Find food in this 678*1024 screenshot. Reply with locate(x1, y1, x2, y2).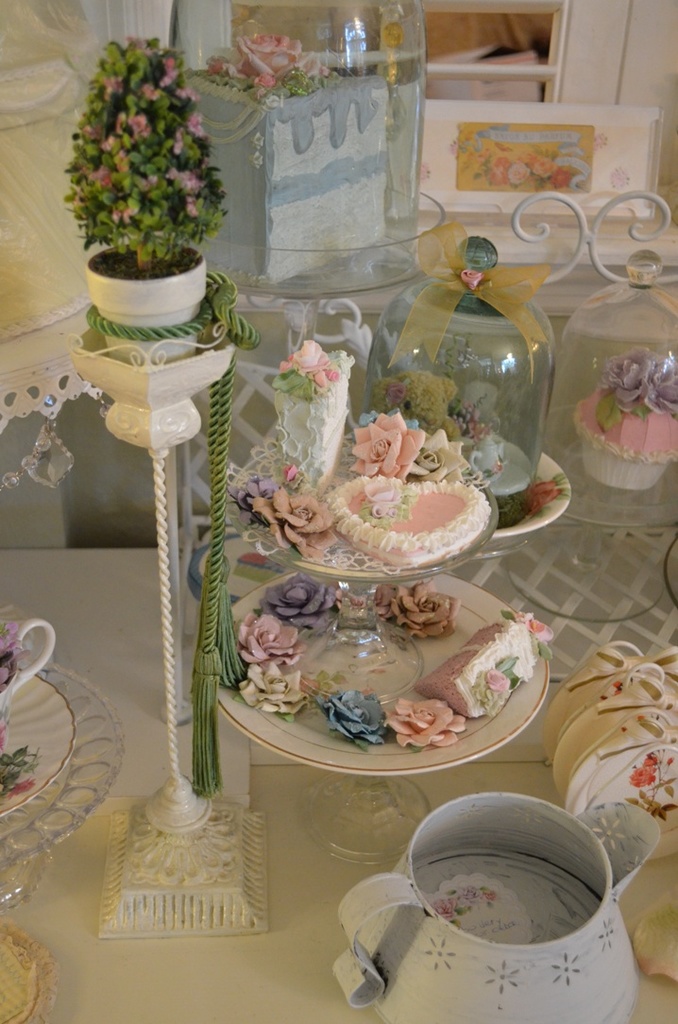
locate(411, 425, 473, 486).
